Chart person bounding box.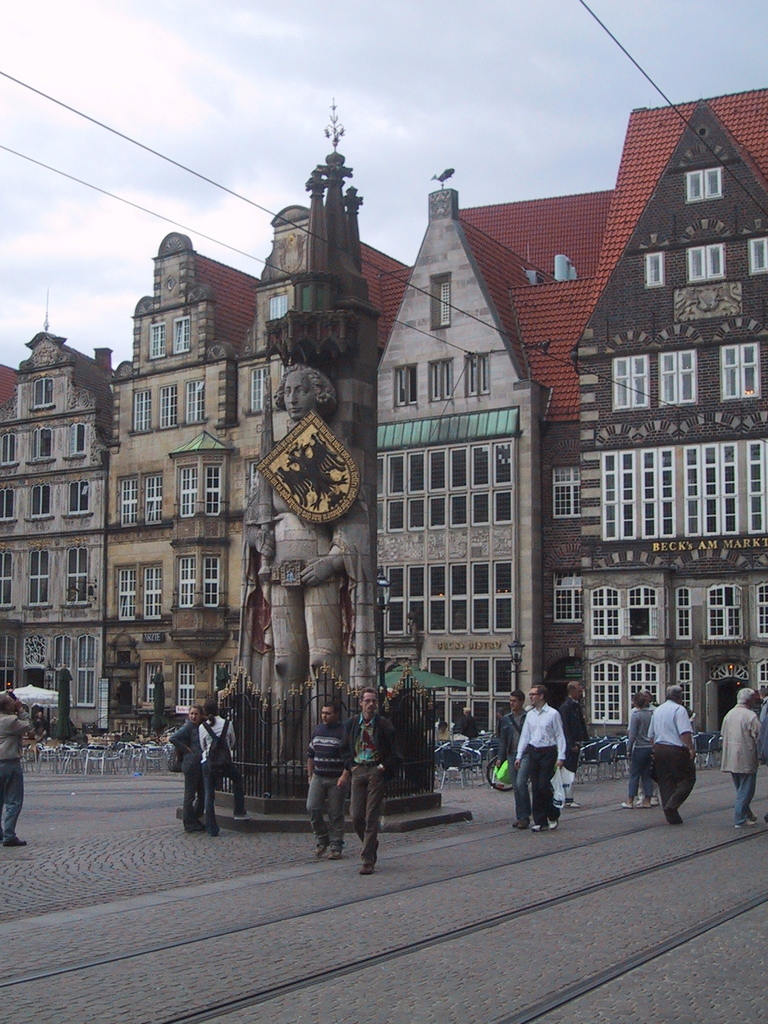
Charted: select_region(644, 682, 697, 822).
